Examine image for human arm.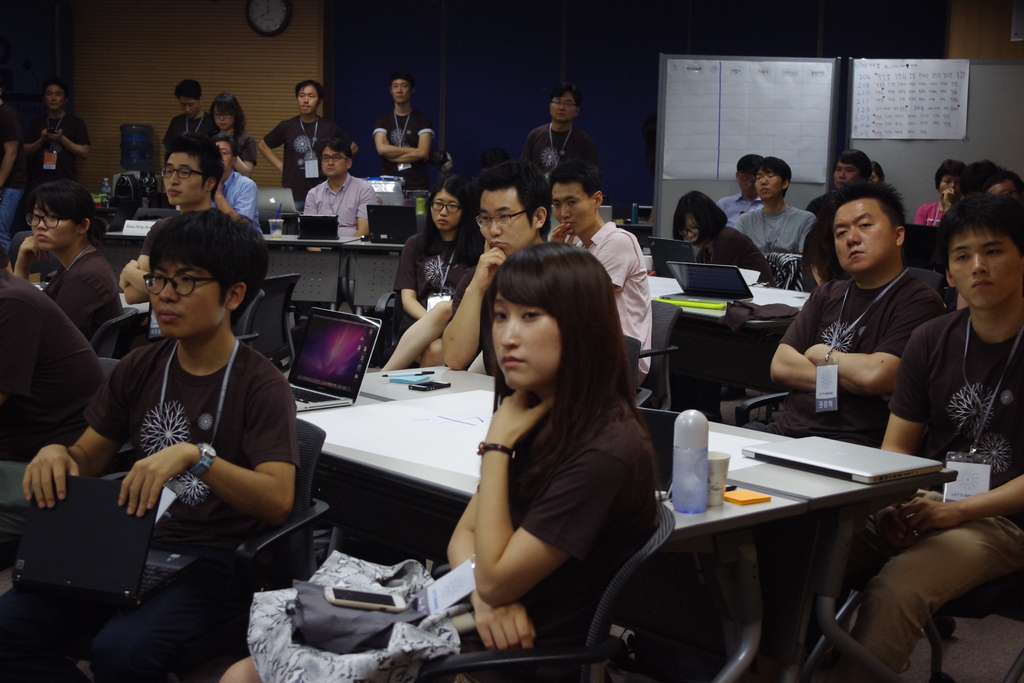
Examination result: box=[46, 255, 120, 338].
